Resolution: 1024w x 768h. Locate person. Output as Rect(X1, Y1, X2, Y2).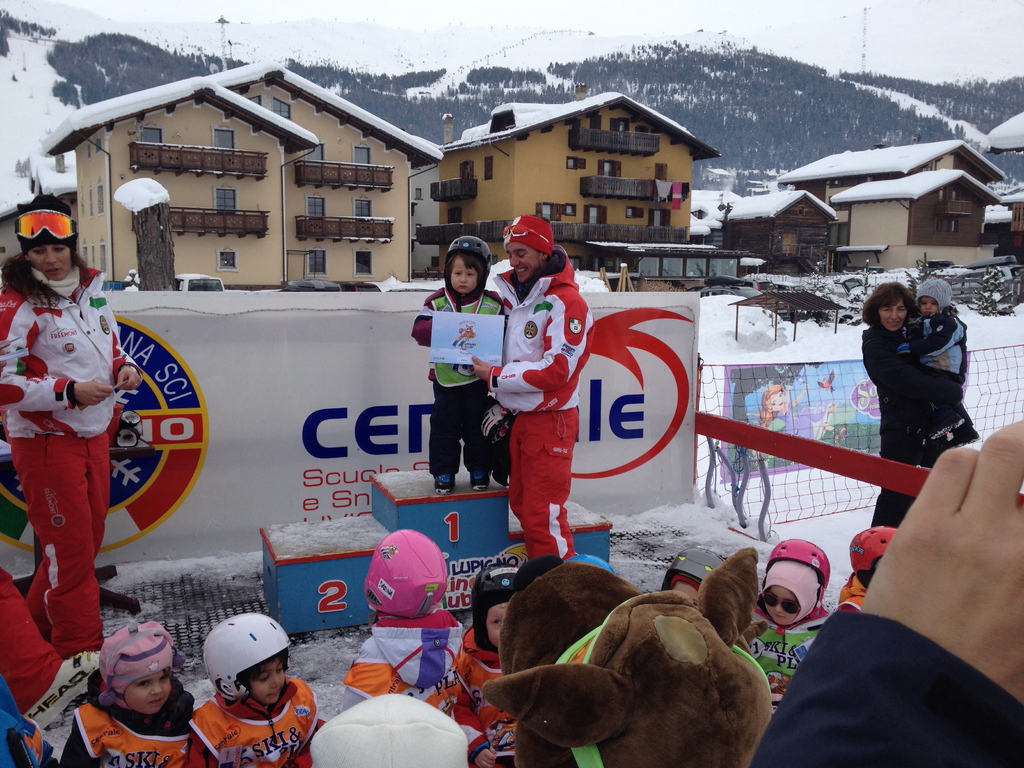
Rect(183, 606, 326, 767).
